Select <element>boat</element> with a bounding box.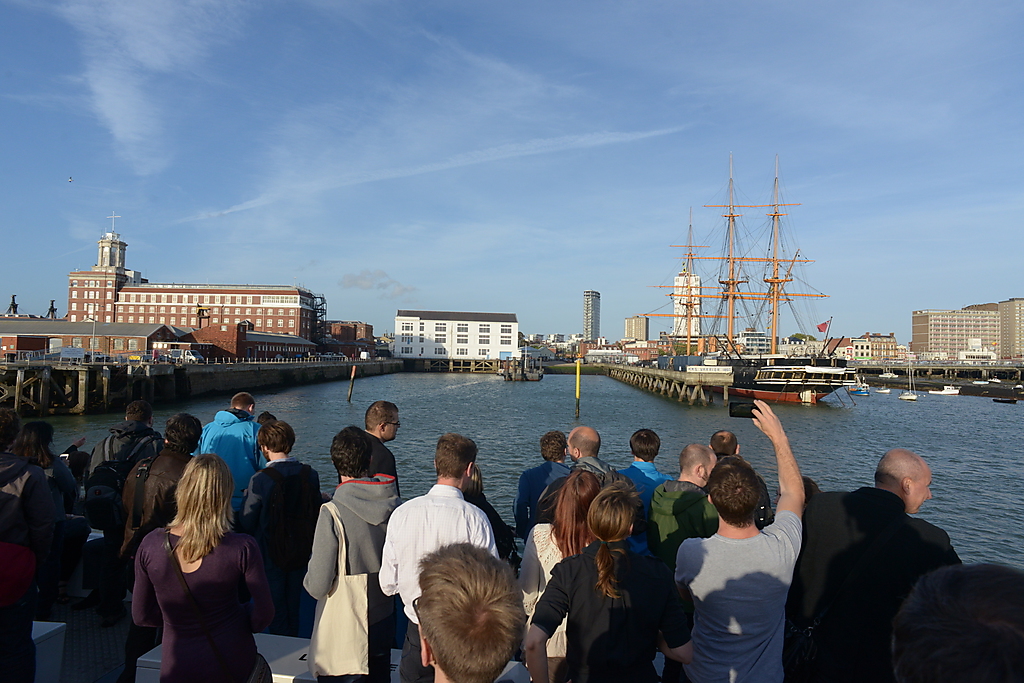
645, 166, 850, 412.
